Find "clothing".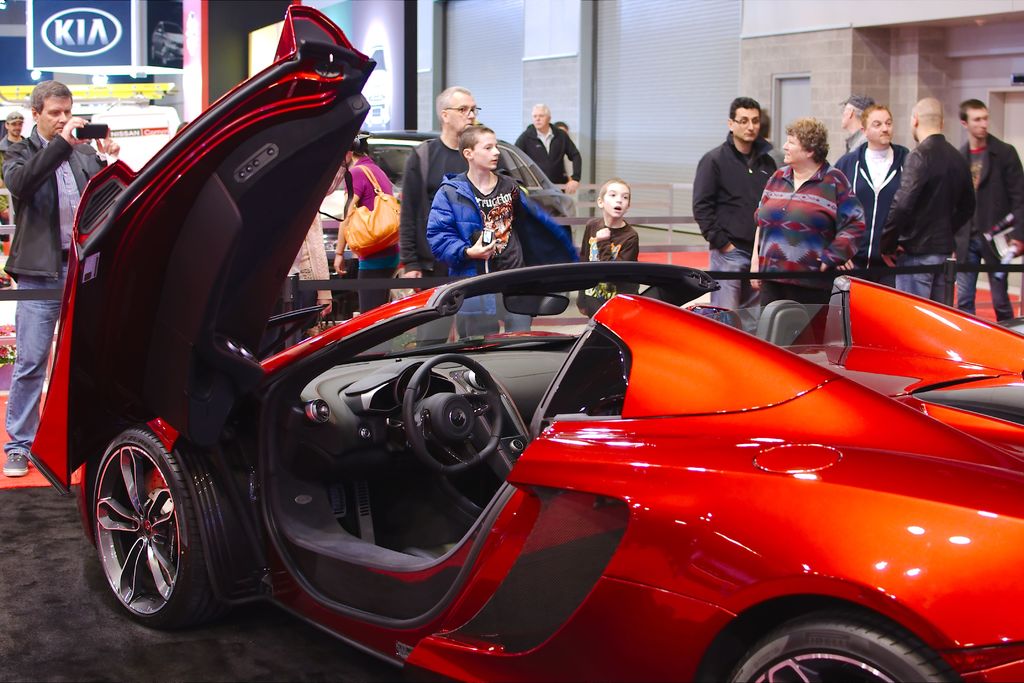
region(332, 156, 404, 315).
